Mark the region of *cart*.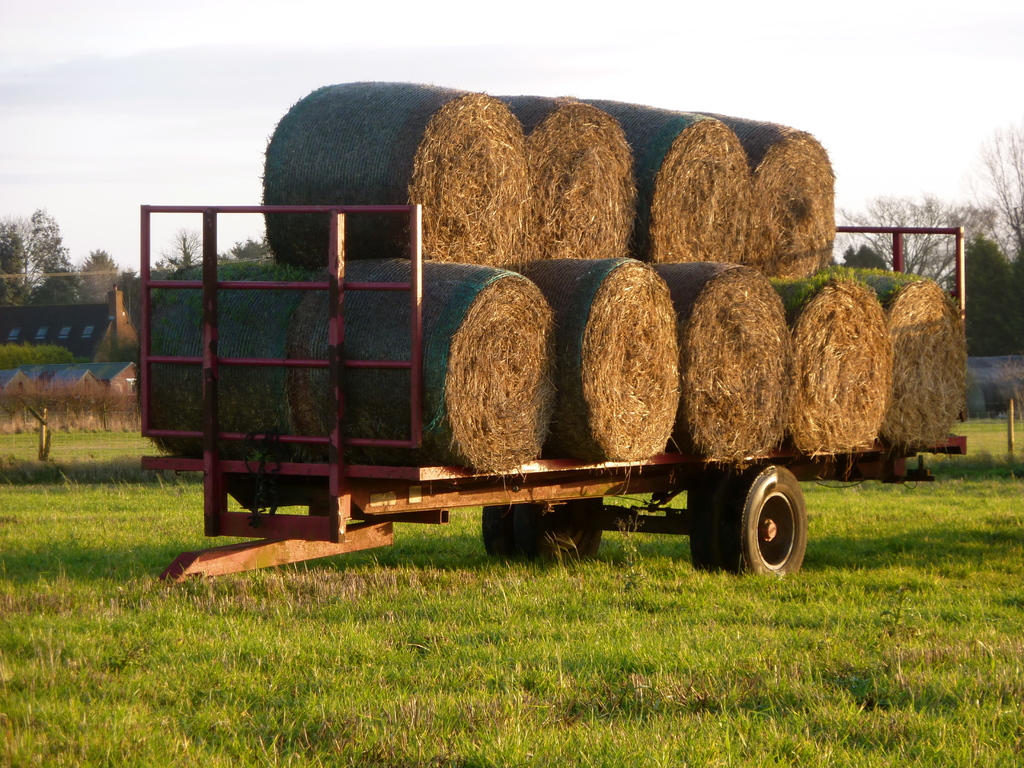
Region: box(138, 204, 969, 583).
